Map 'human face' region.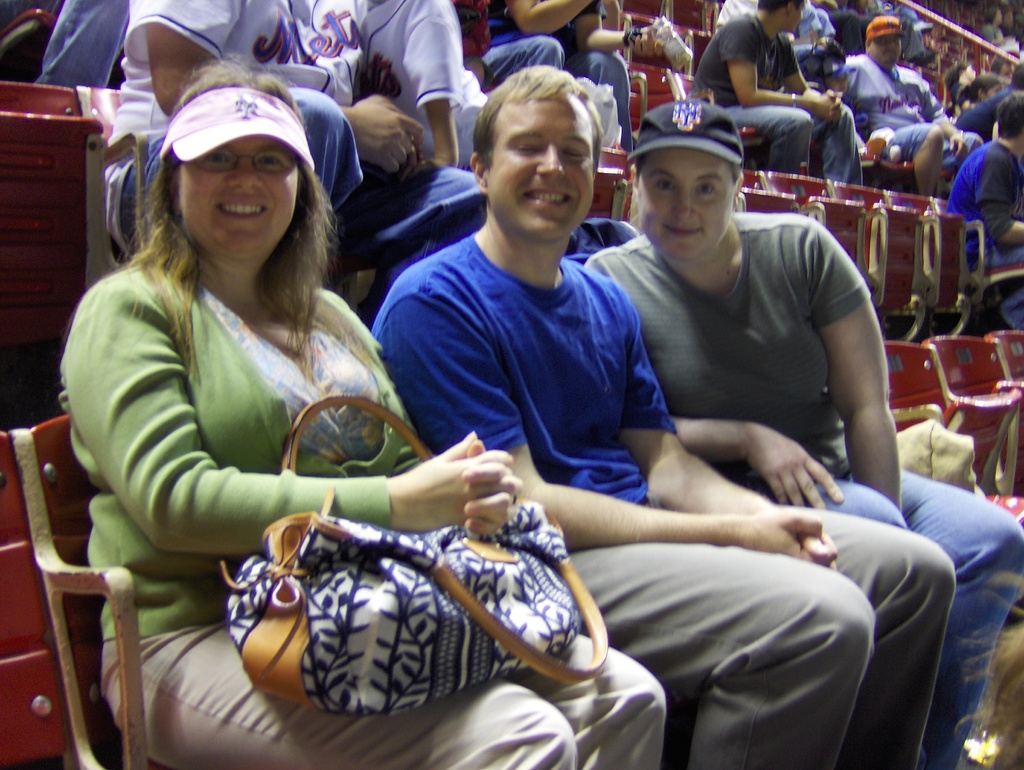
Mapped to 639, 143, 730, 264.
